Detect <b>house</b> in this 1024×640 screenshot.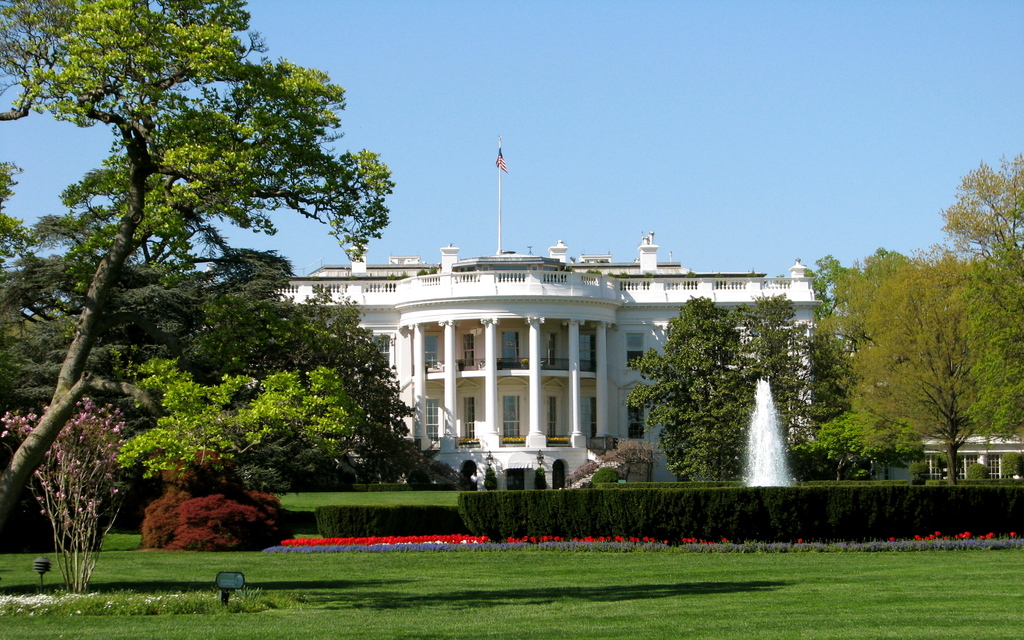
Detection: [x1=282, y1=220, x2=877, y2=494].
